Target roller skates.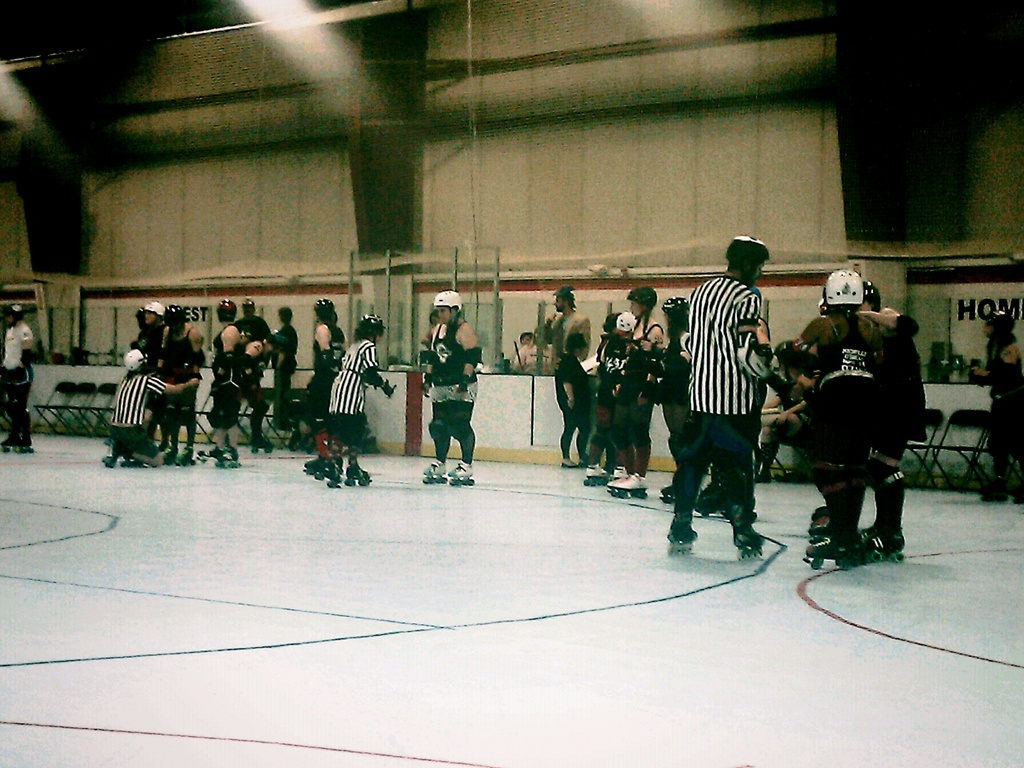
Target region: [0, 435, 22, 456].
